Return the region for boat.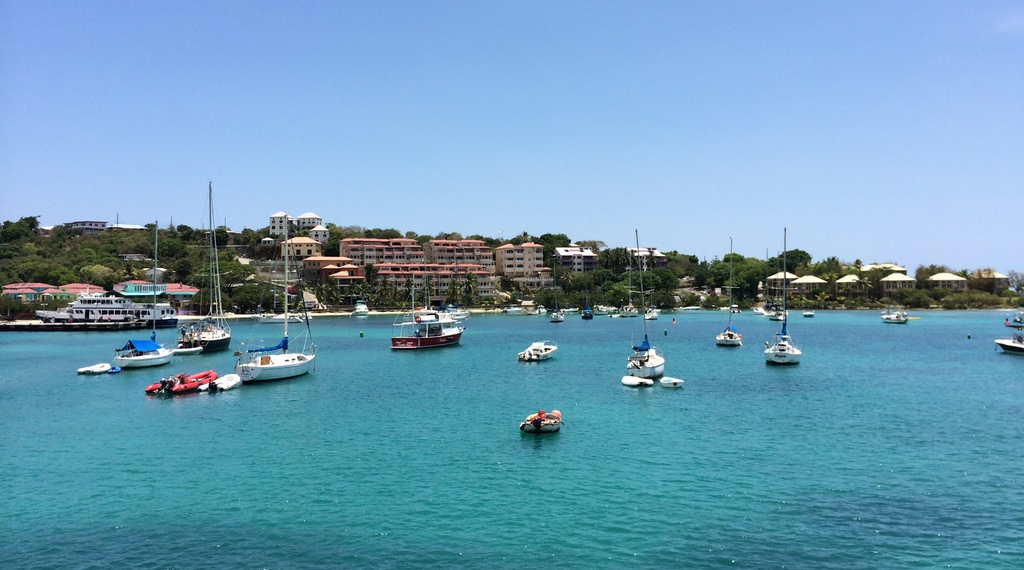
[x1=109, y1=364, x2=119, y2=373].
